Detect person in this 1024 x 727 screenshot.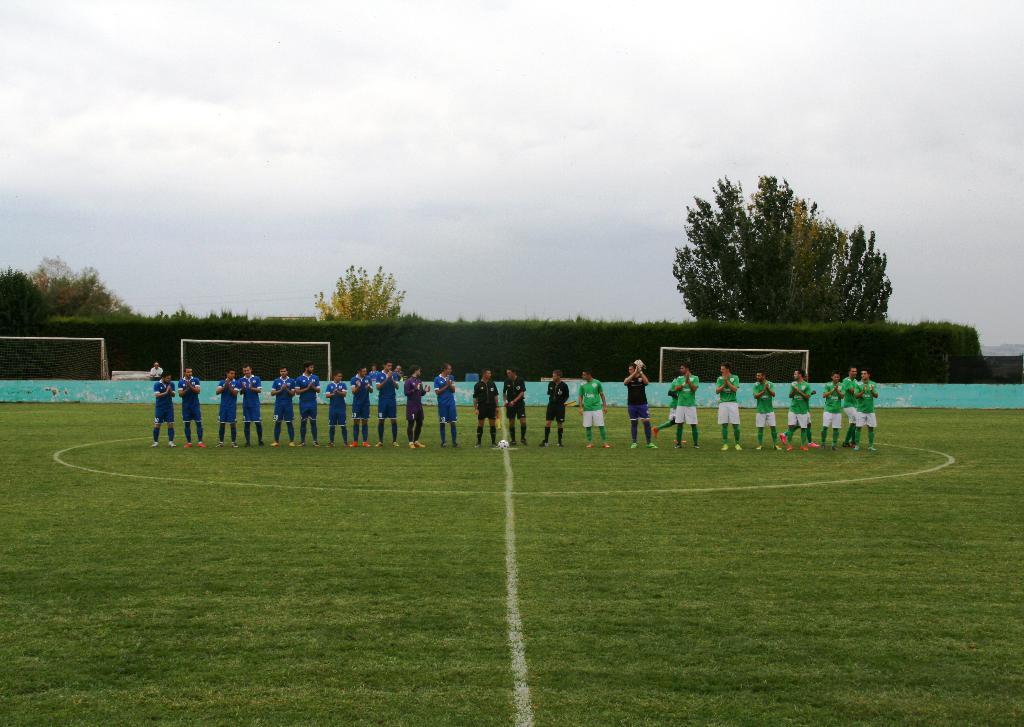
Detection: <bbox>404, 365, 433, 448</bbox>.
